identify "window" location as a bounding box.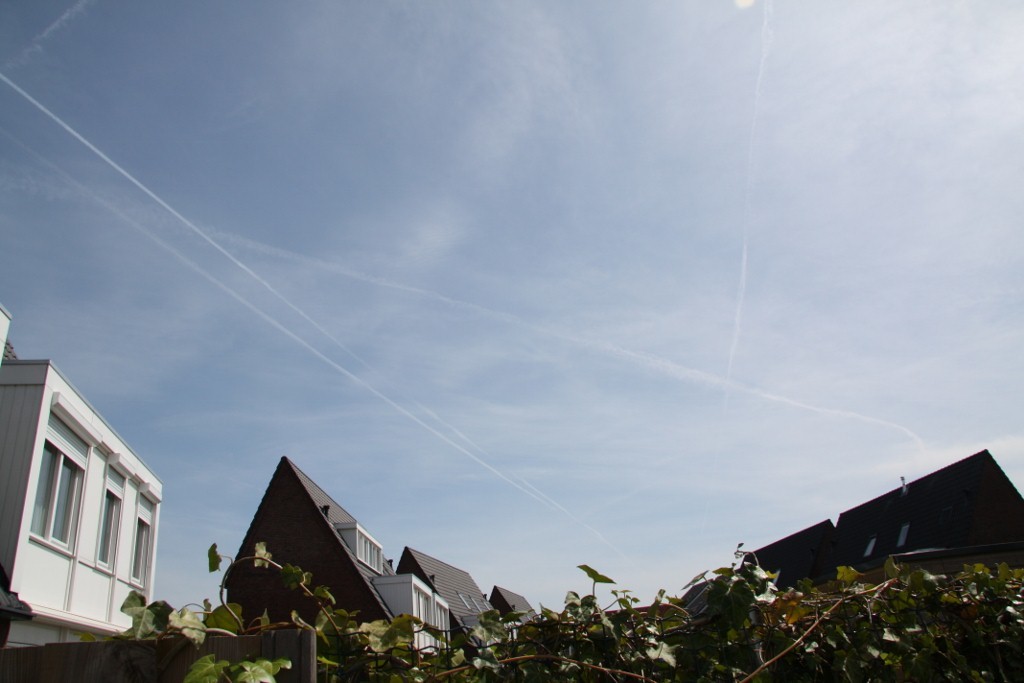
19, 439, 92, 586.
